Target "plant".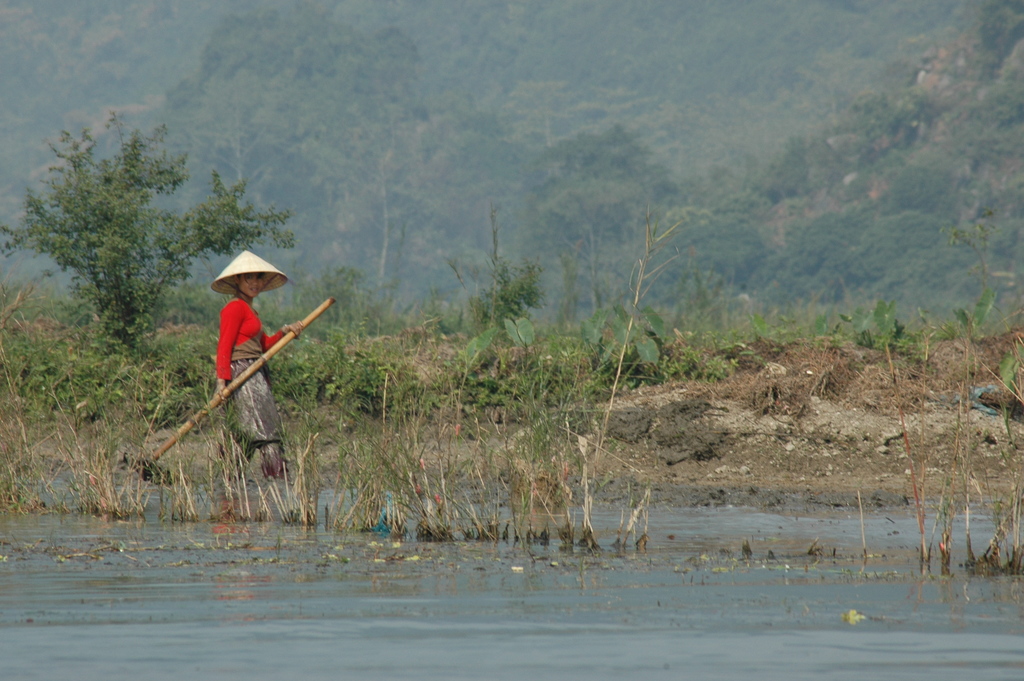
Target region: region(805, 234, 1020, 589).
